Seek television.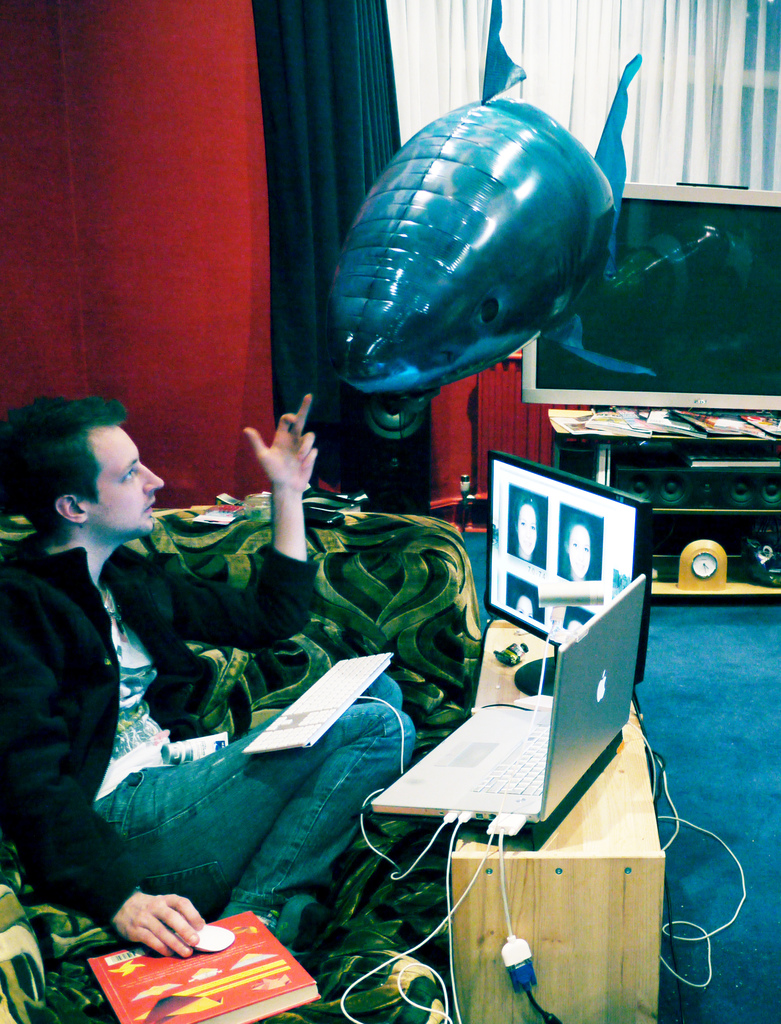
detection(484, 451, 650, 694).
